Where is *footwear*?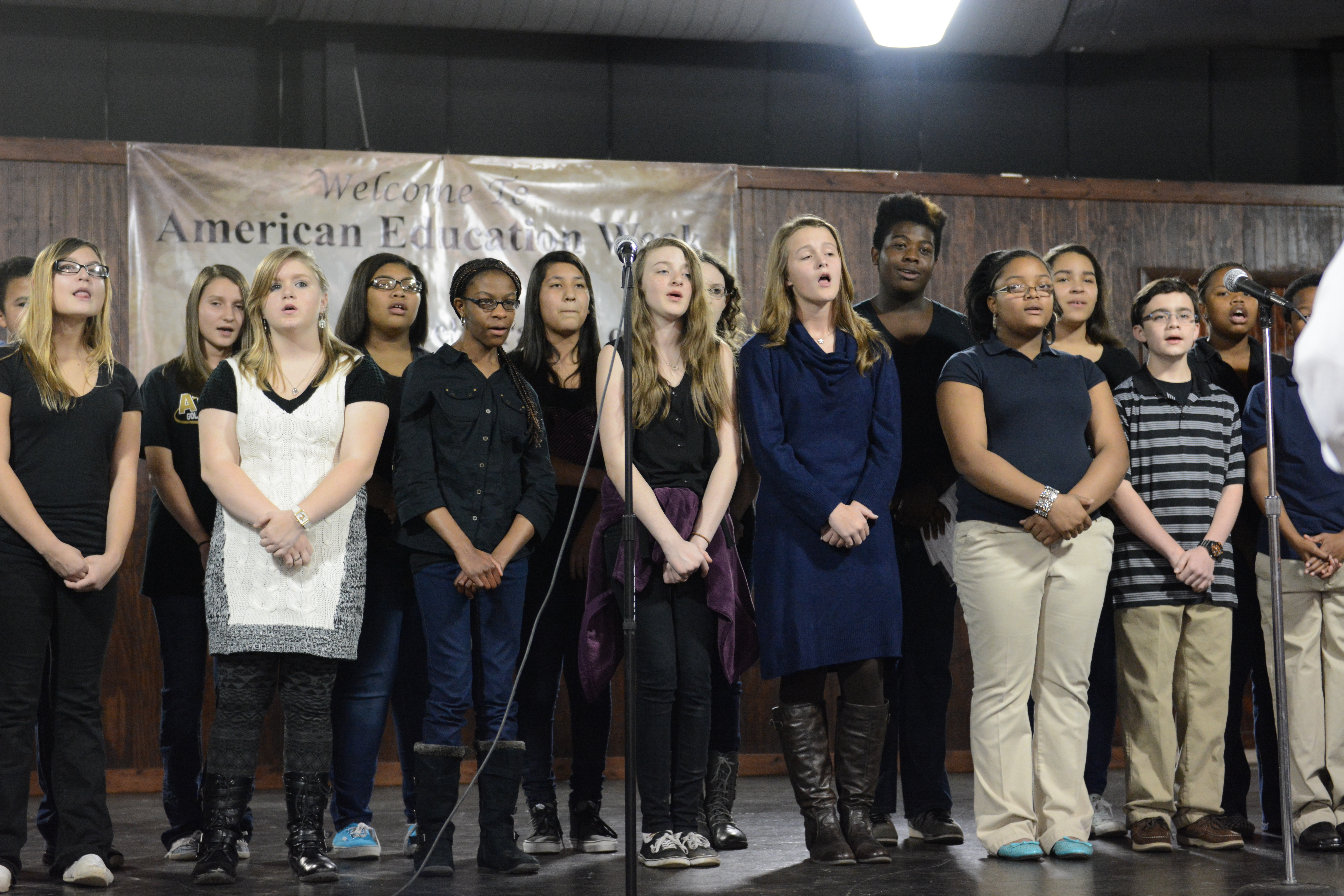
box(13, 191, 27, 199).
